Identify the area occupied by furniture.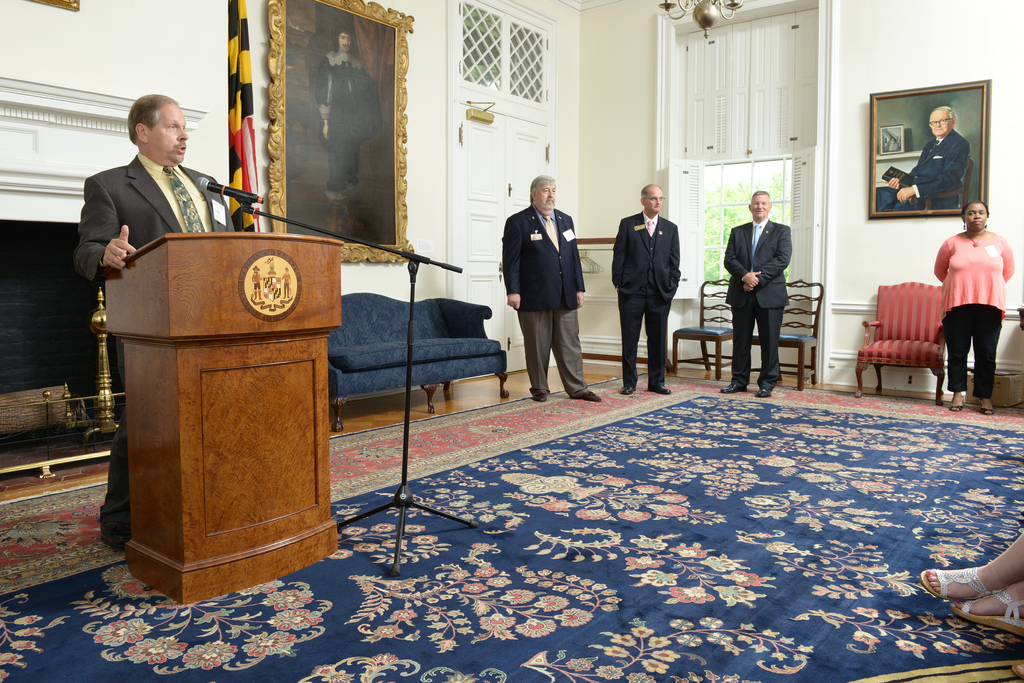
Area: box=[326, 292, 509, 436].
